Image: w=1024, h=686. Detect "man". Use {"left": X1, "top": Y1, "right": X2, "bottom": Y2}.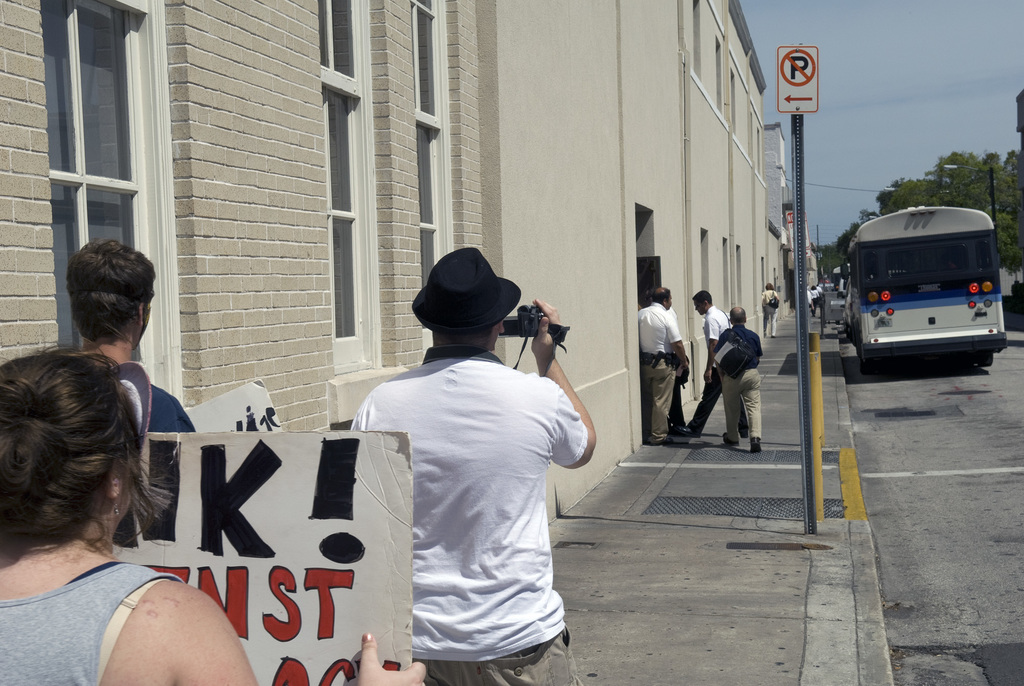
{"left": 804, "top": 288, "right": 814, "bottom": 314}.
